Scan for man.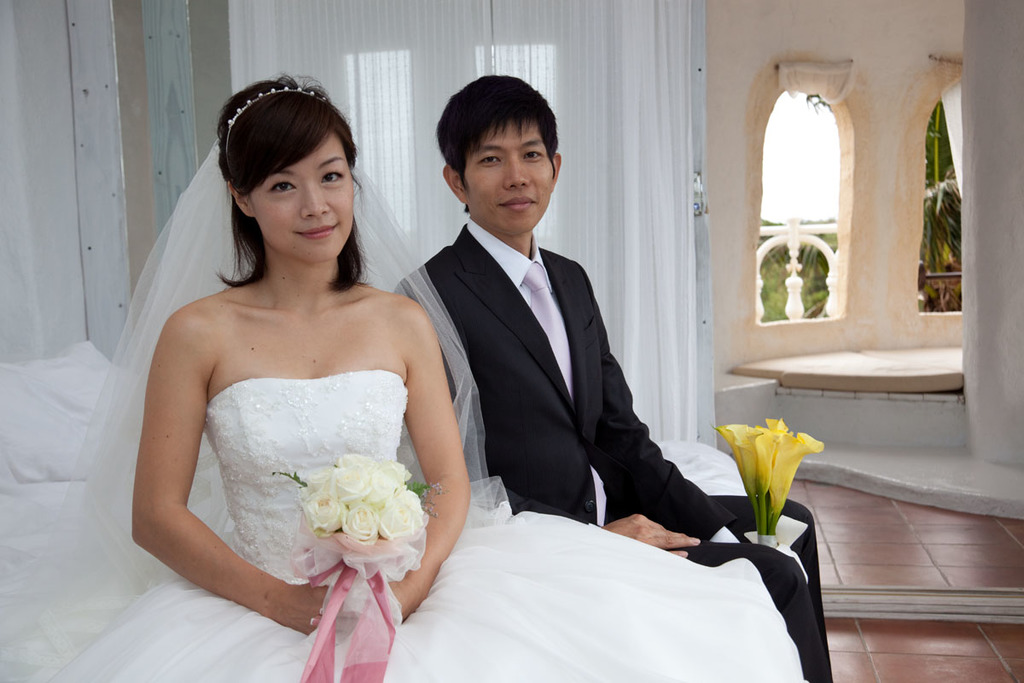
Scan result: 328/85/724/660.
